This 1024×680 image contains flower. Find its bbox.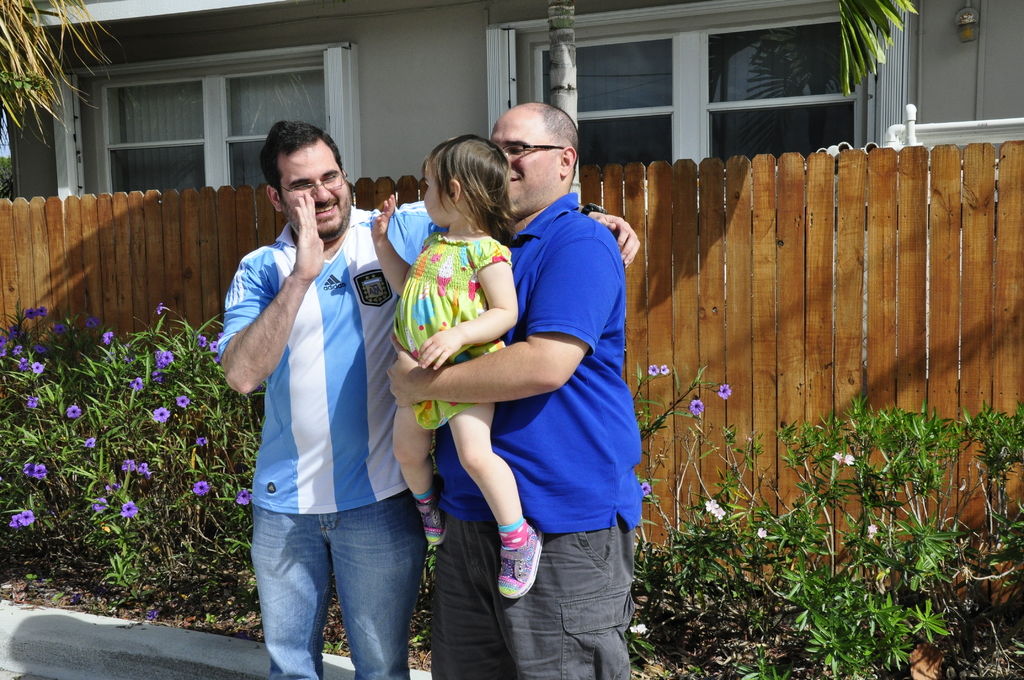
(x1=84, y1=437, x2=92, y2=446).
